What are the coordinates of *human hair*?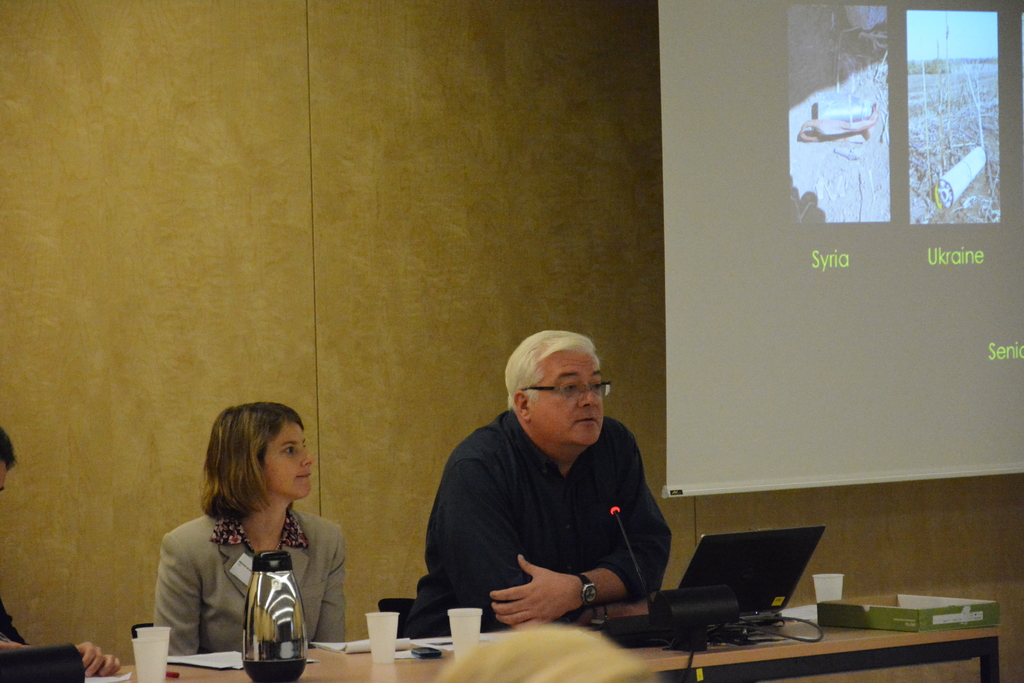
l=193, t=410, r=302, b=547.
